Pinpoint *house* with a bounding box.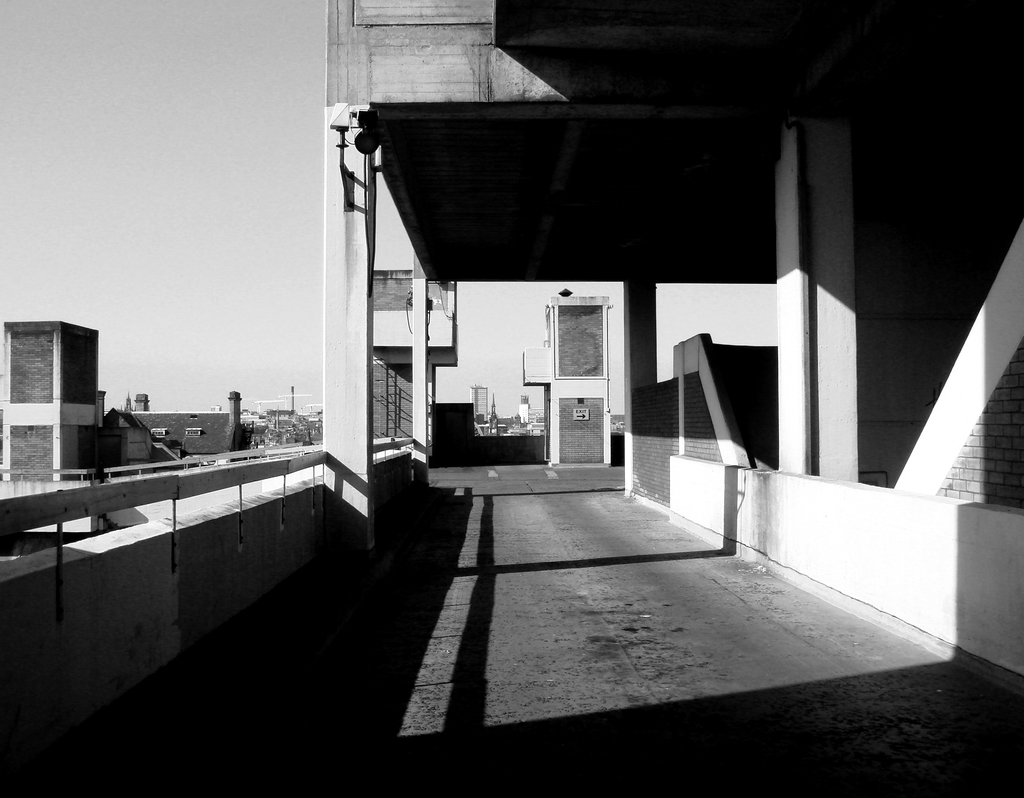
(0,316,251,481).
